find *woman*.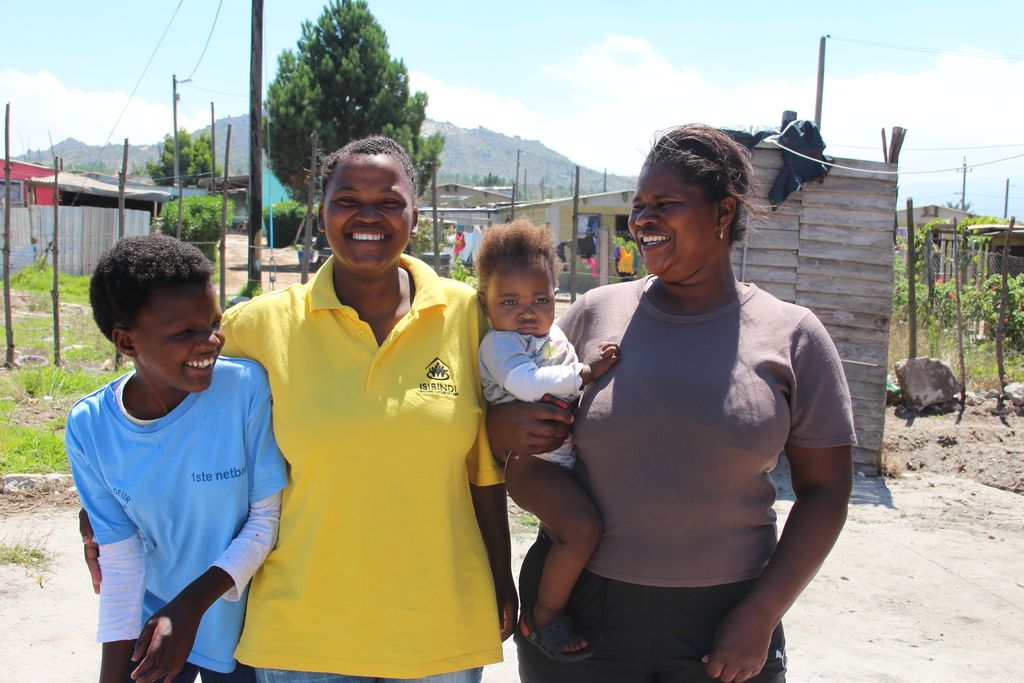
488, 123, 866, 682.
